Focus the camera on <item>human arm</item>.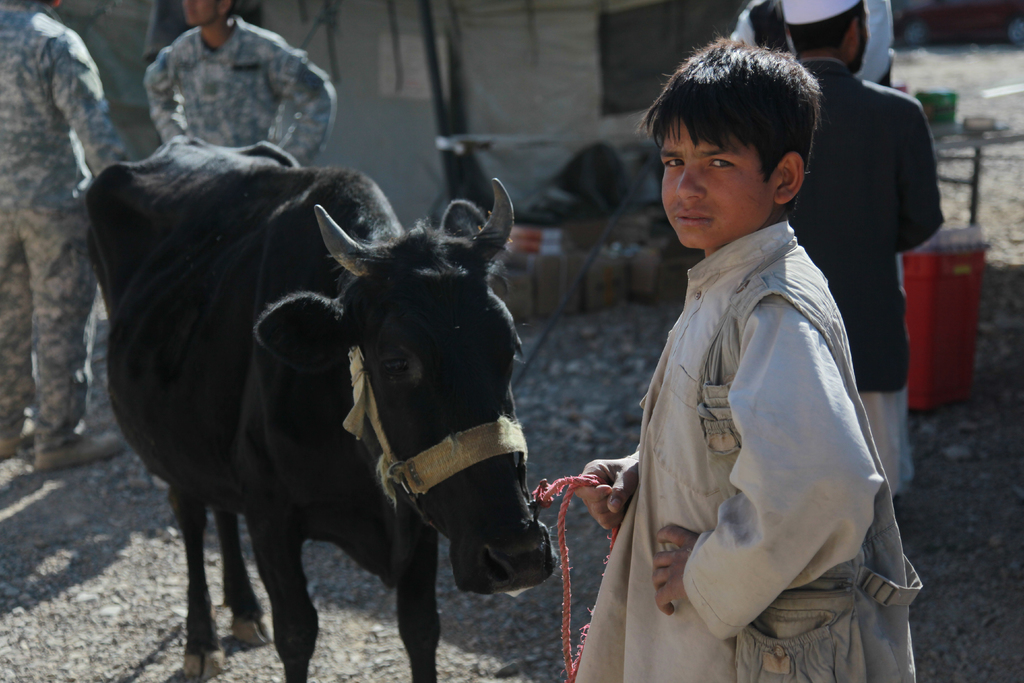
Focus region: <box>639,279,915,652</box>.
